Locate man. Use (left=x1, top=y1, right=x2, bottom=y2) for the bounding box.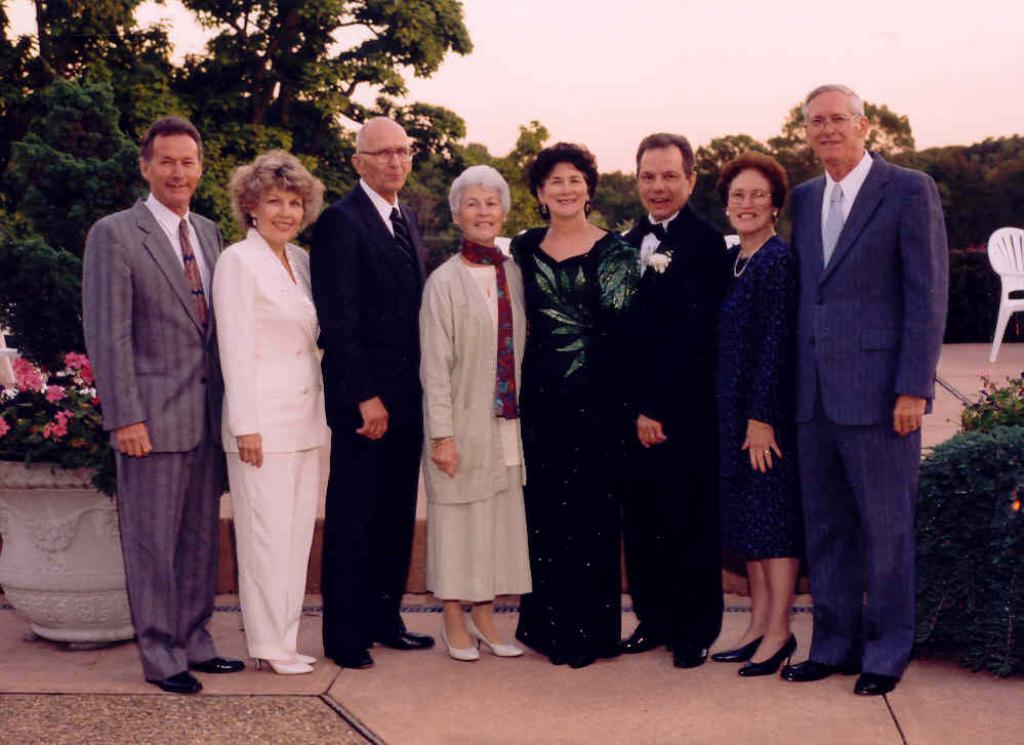
(left=78, top=117, right=253, bottom=698).
